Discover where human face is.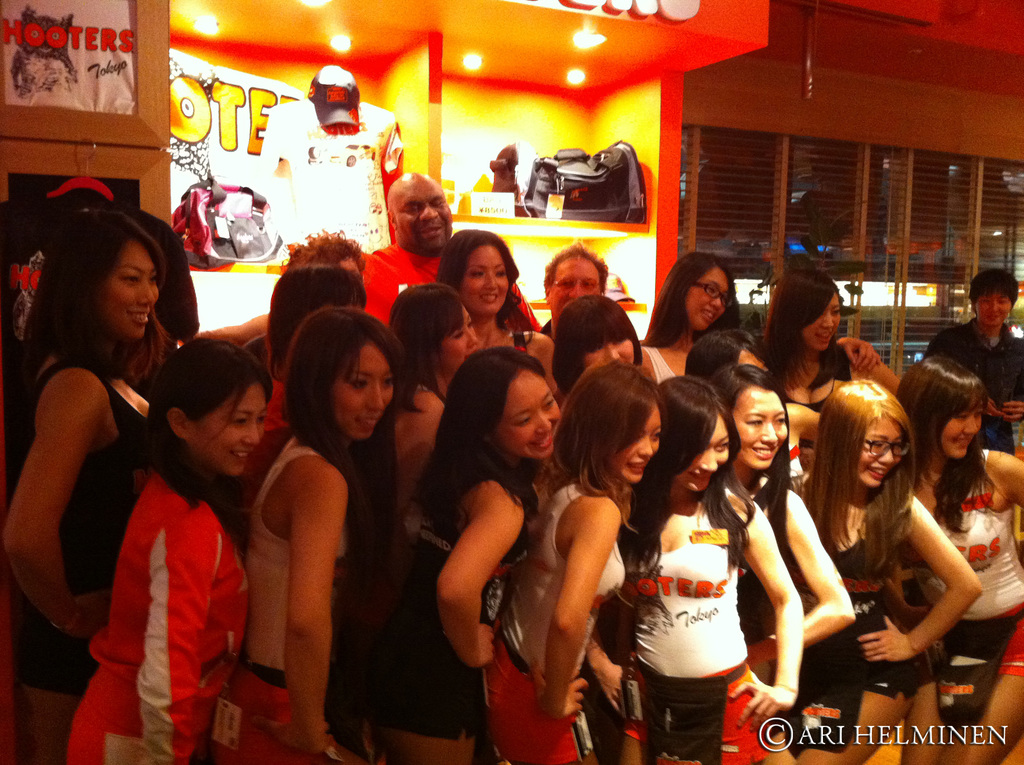
Discovered at l=686, t=266, r=726, b=328.
